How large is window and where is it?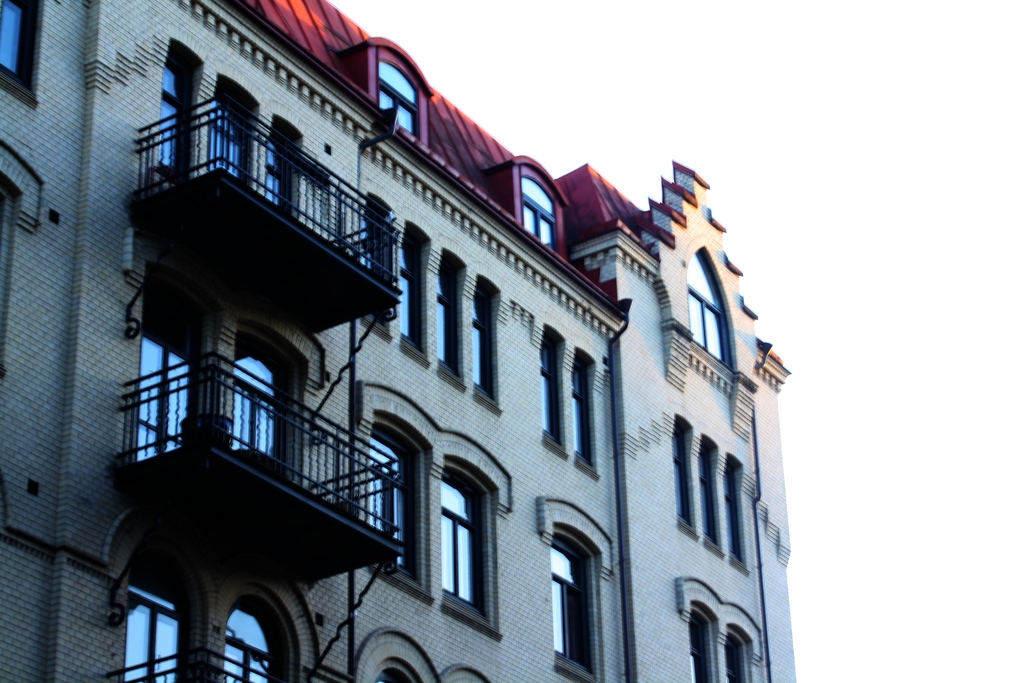
Bounding box: crop(524, 184, 555, 243).
